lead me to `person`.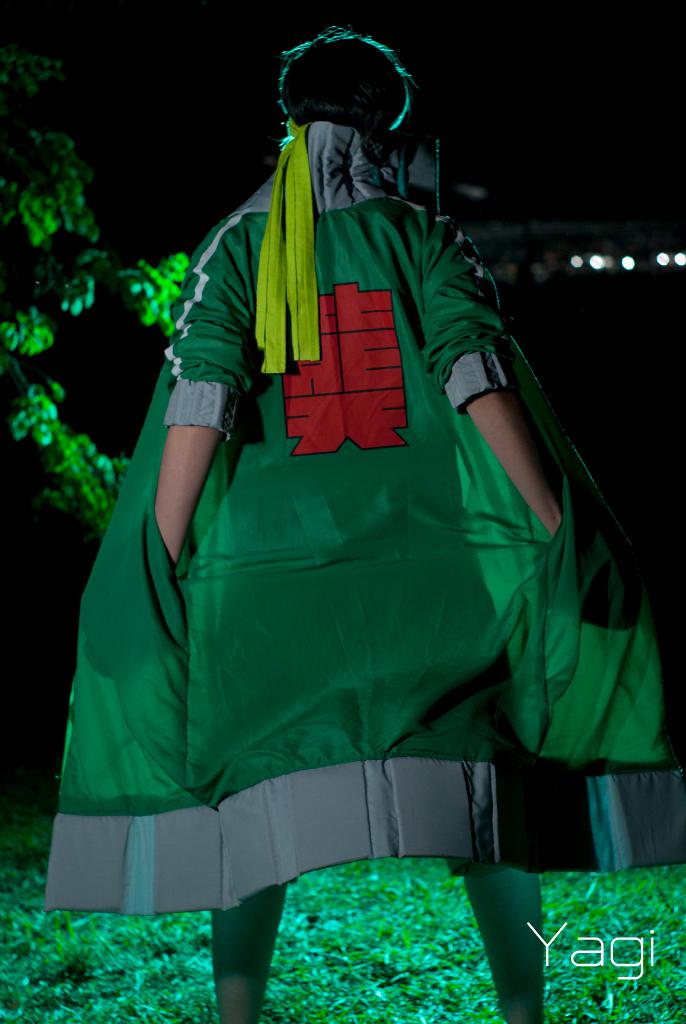
Lead to detection(38, 8, 685, 1023).
